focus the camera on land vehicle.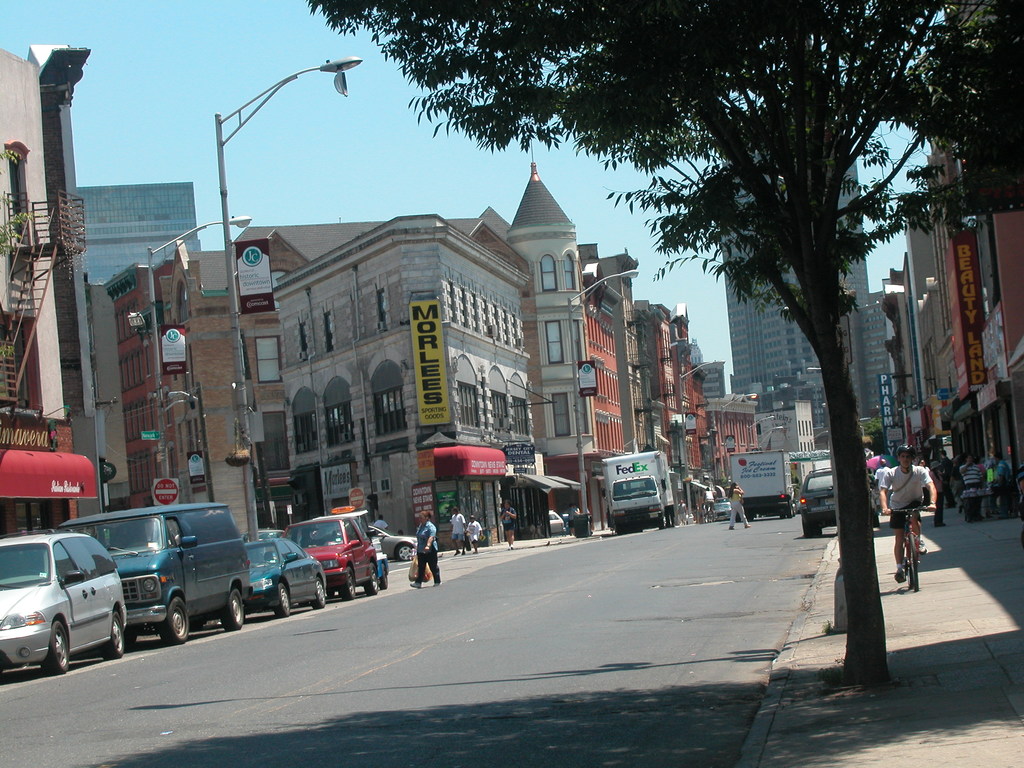
Focus region: [710, 500, 734, 525].
